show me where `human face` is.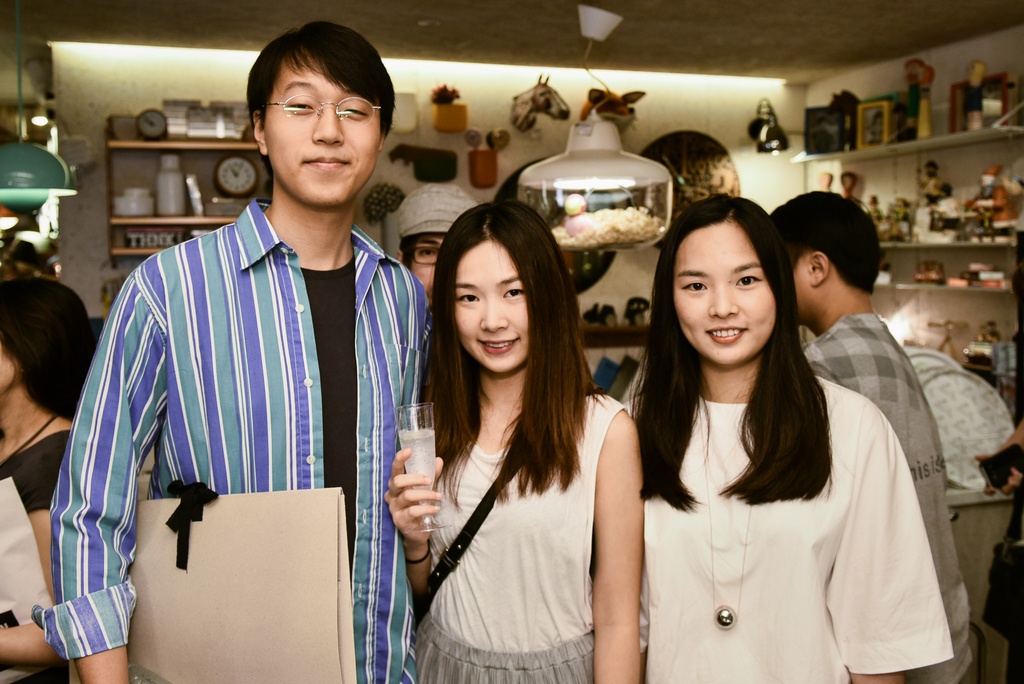
`human face` is at box(407, 237, 444, 303).
